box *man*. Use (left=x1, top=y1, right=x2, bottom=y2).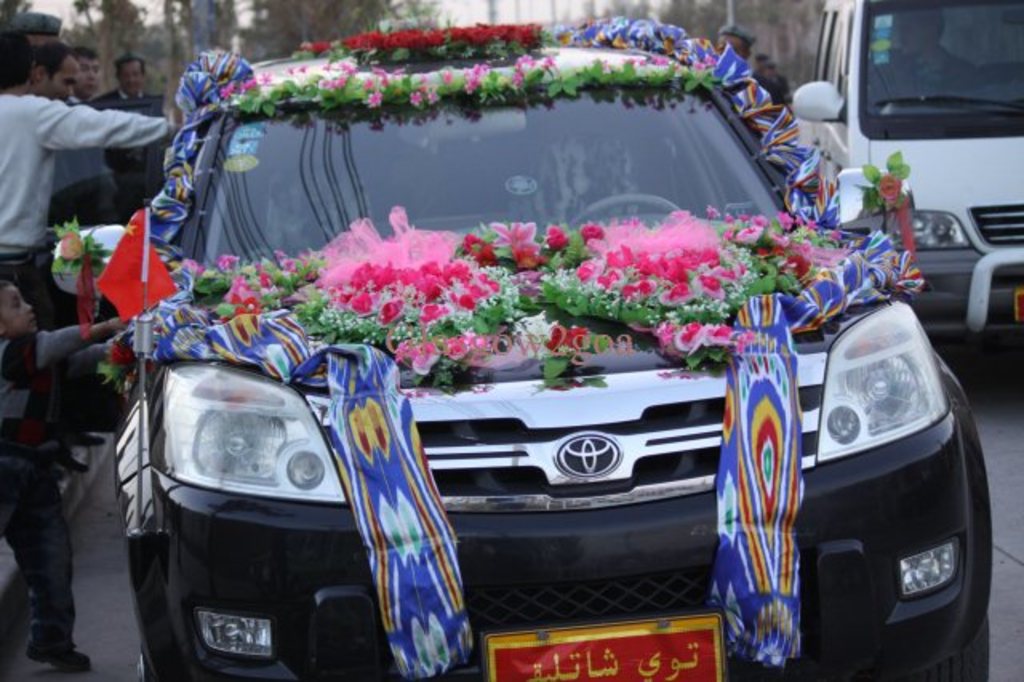
(left=0, top=0, right=115, bottom=221).
